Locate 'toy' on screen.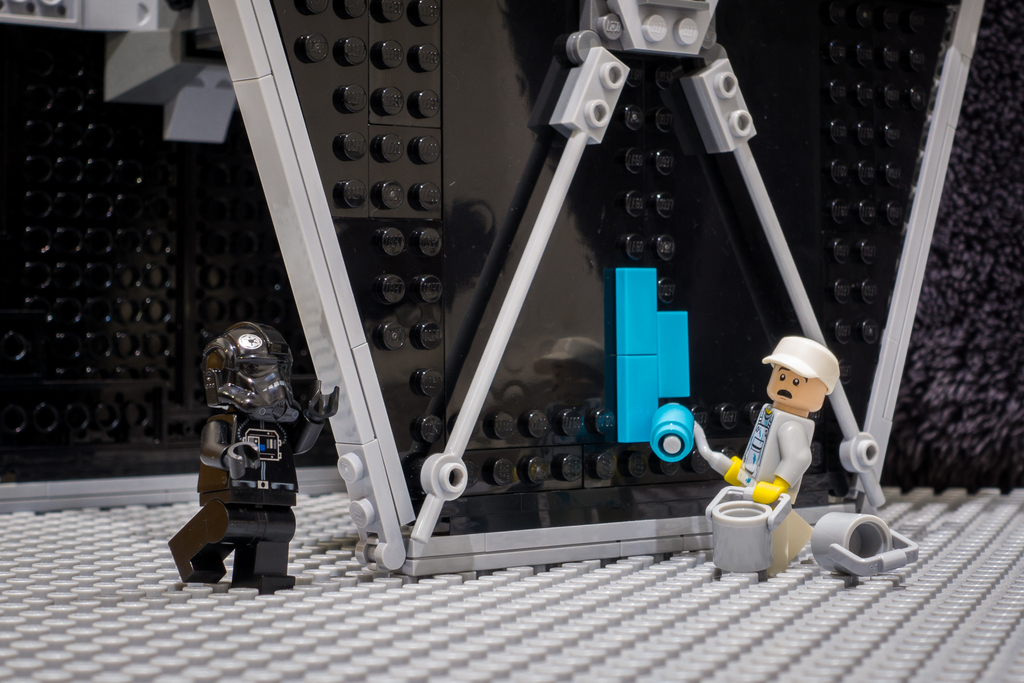
On screen at {"left": 813, "top": 511, "right": 919, "bottom": 579}.
